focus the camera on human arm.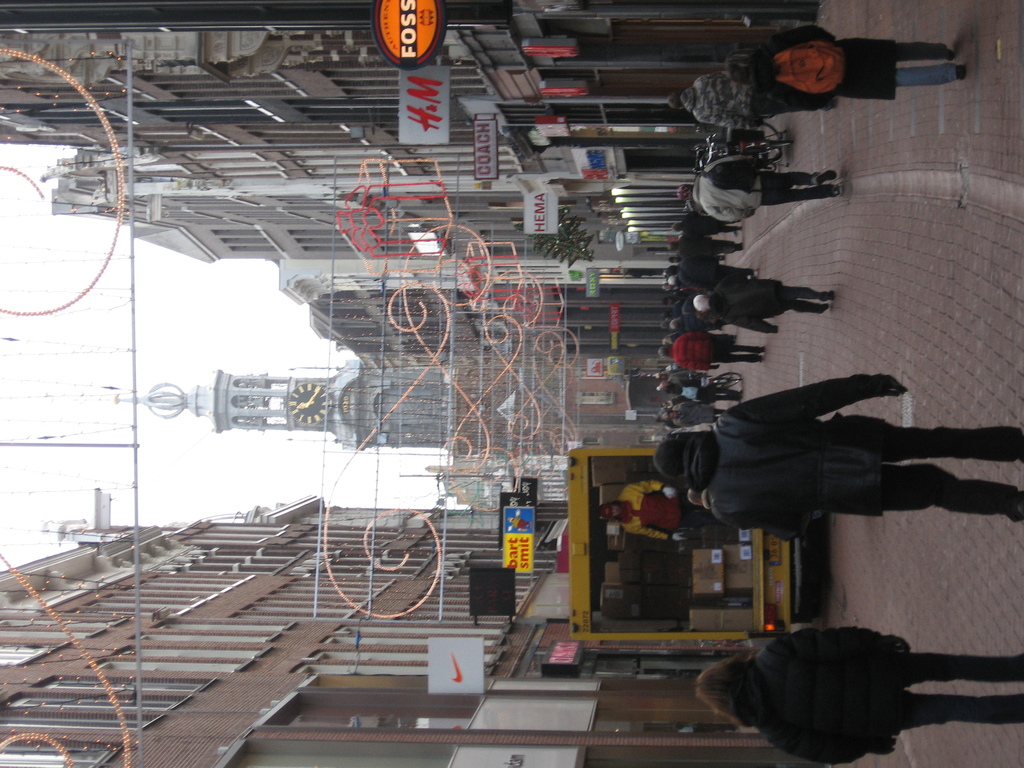
Focus region: 695/152/760/177.
